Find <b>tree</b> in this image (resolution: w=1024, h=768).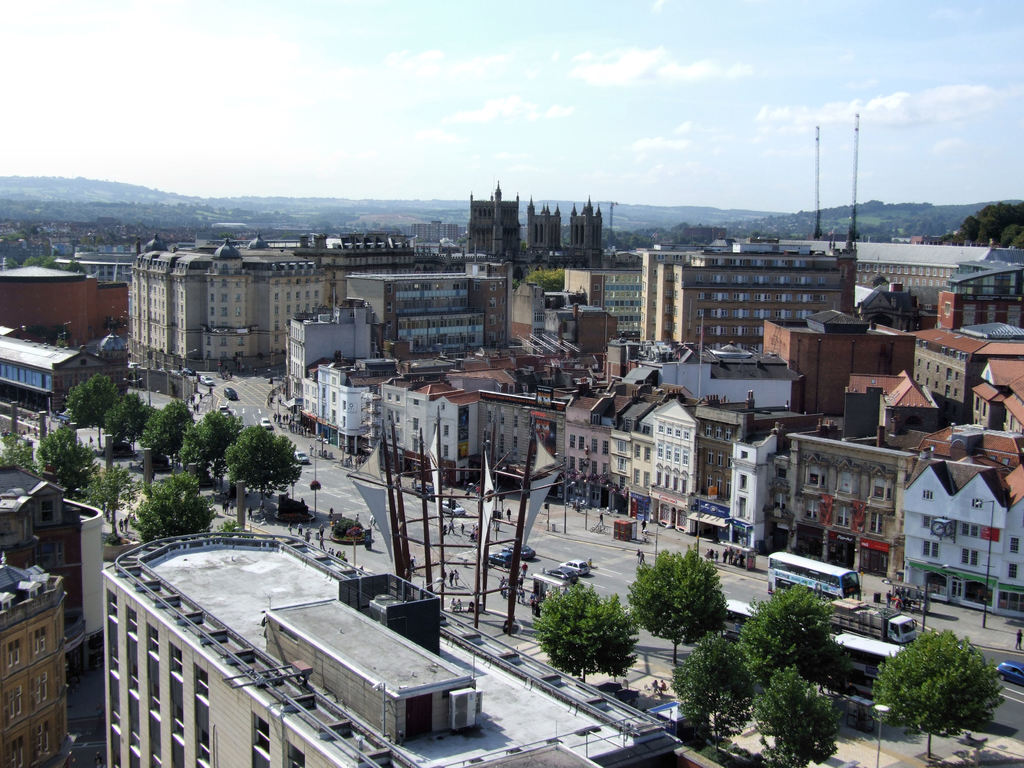
locate(673, 628, 759, 751).
